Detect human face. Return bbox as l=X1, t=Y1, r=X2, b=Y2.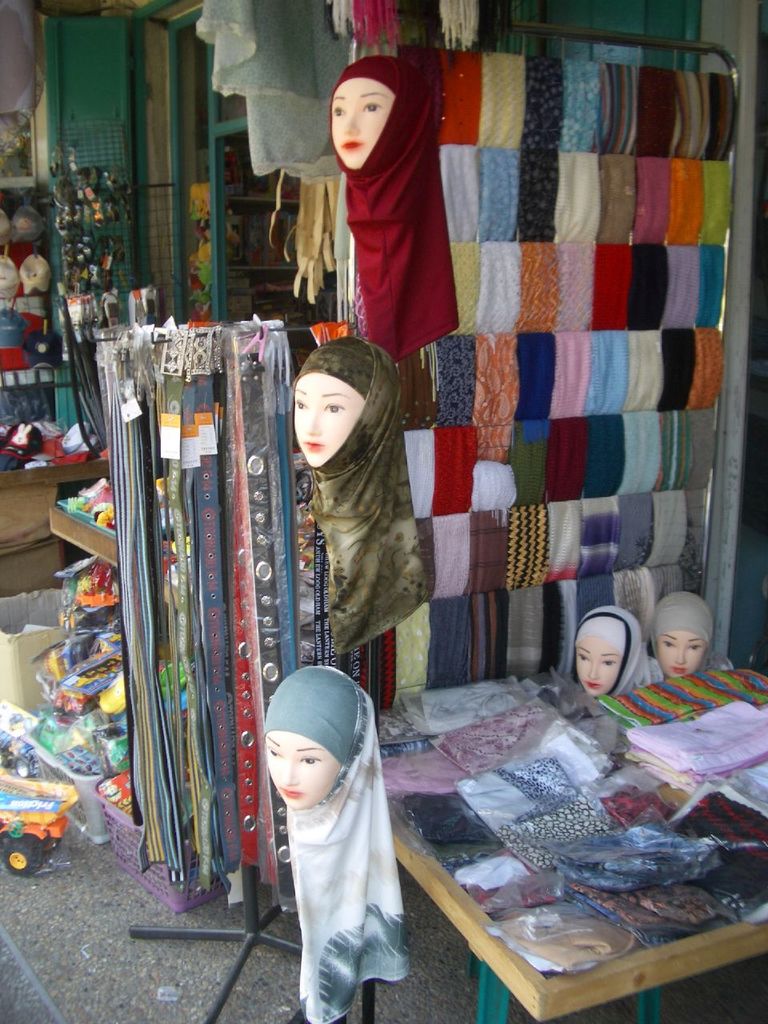
l=658, t=632, r=699, b=678.
